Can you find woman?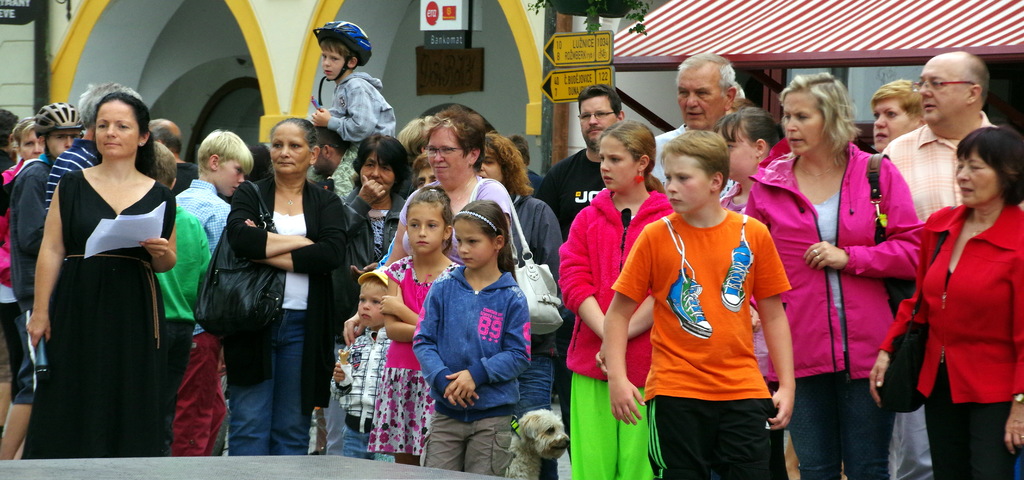
Yes, bounding box: (left=218, top=108, right=342, bottom=460).
